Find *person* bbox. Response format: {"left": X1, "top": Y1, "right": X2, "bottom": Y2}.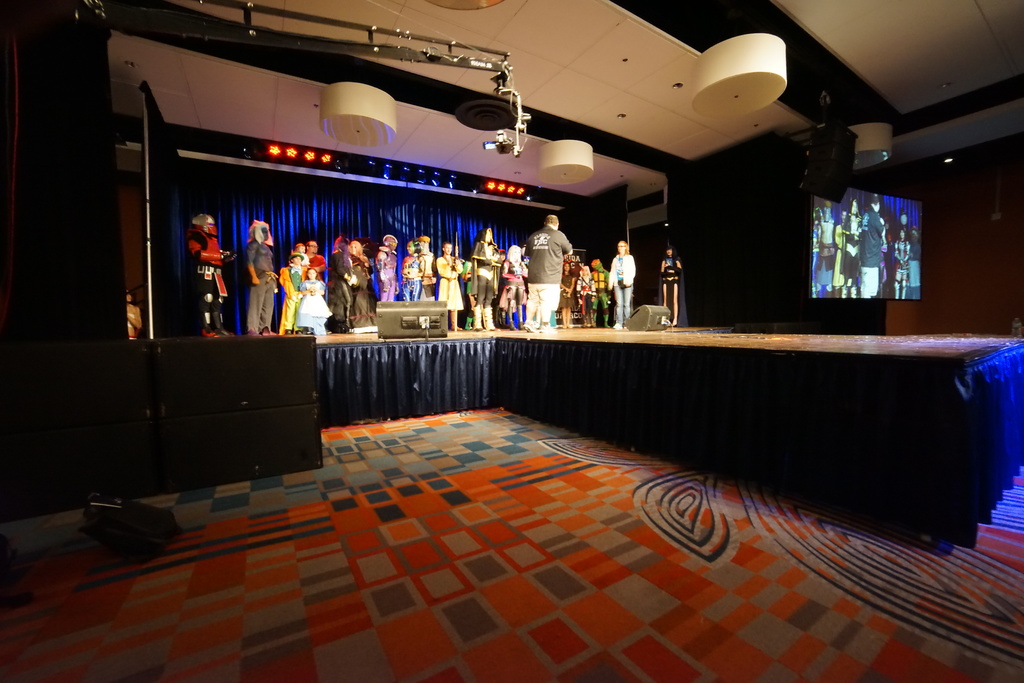
{"left": 588, "top": 256, "right": 612, "bottom": 337}.
